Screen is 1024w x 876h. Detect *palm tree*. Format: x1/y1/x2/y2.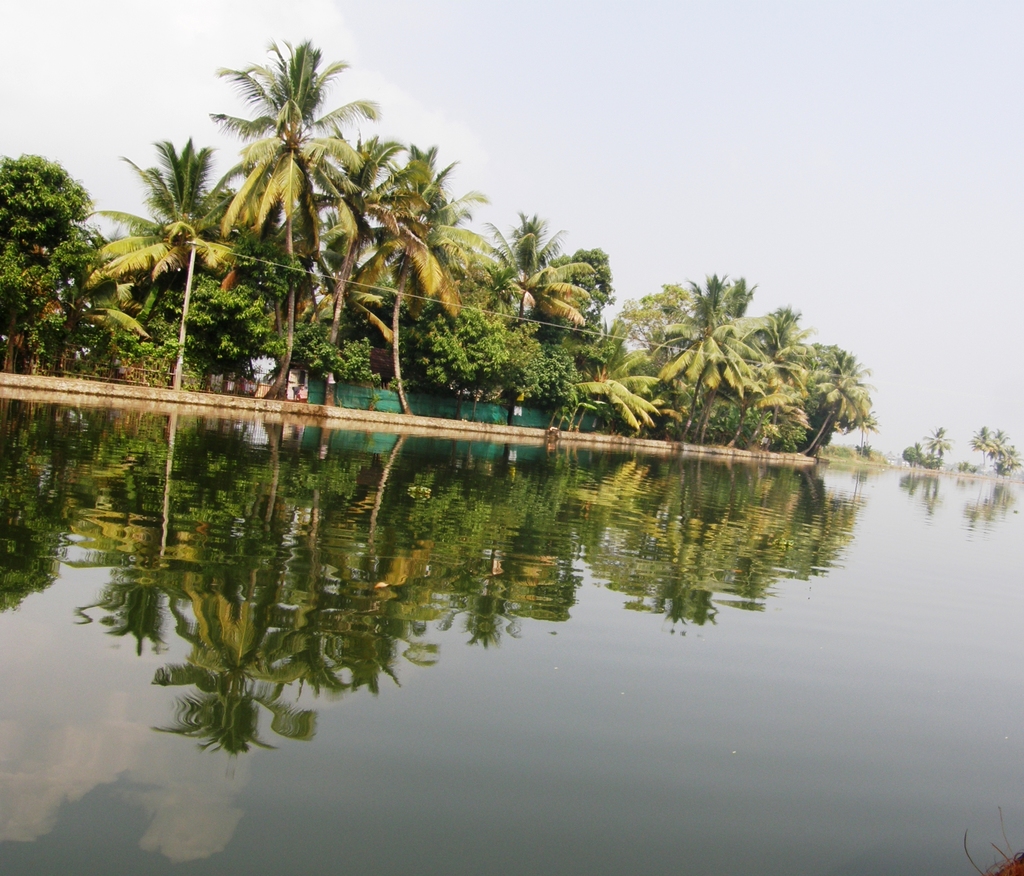
997/444/1020/483.
